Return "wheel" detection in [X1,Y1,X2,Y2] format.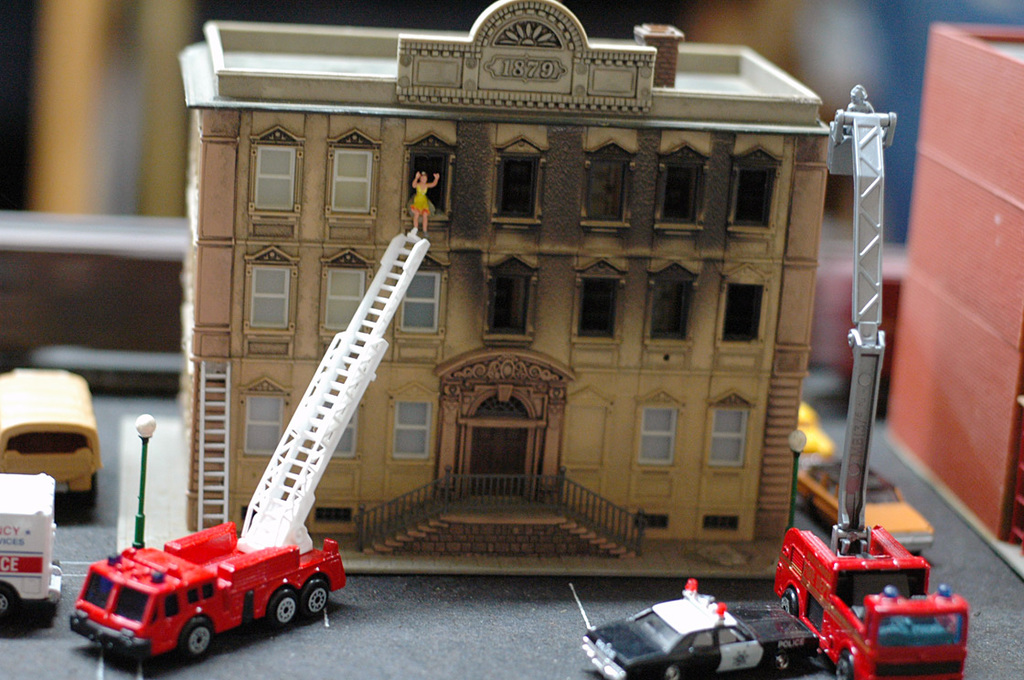
[836,650,854,679].
